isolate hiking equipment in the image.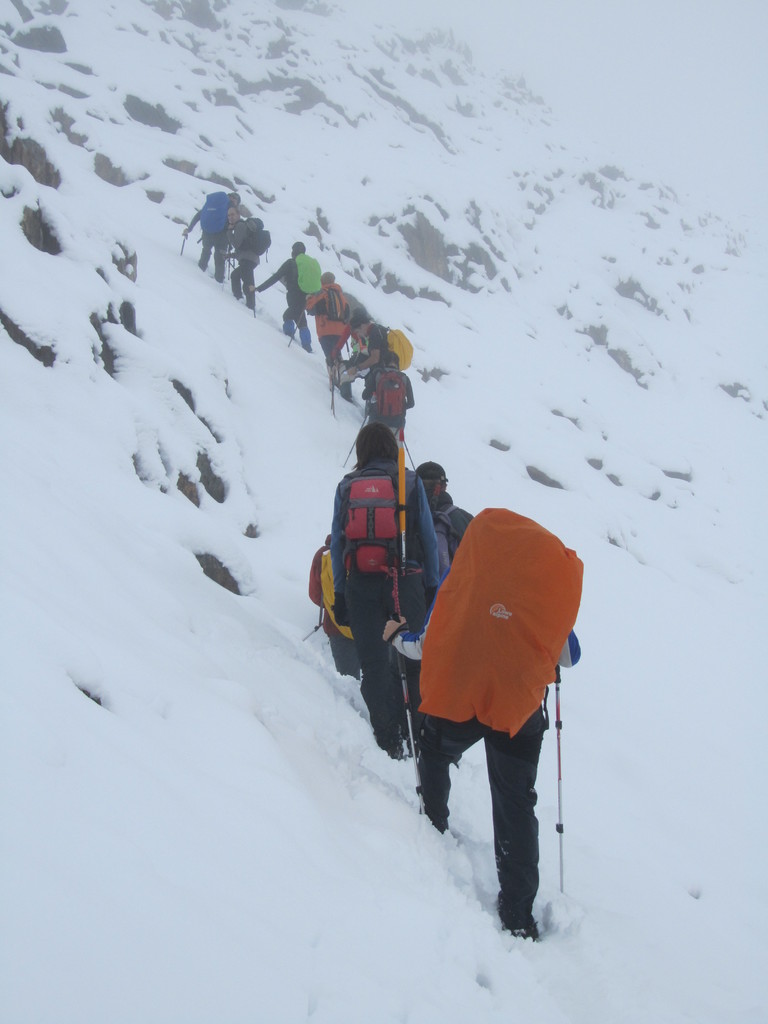
Isolated region: 300:540:360:641.
